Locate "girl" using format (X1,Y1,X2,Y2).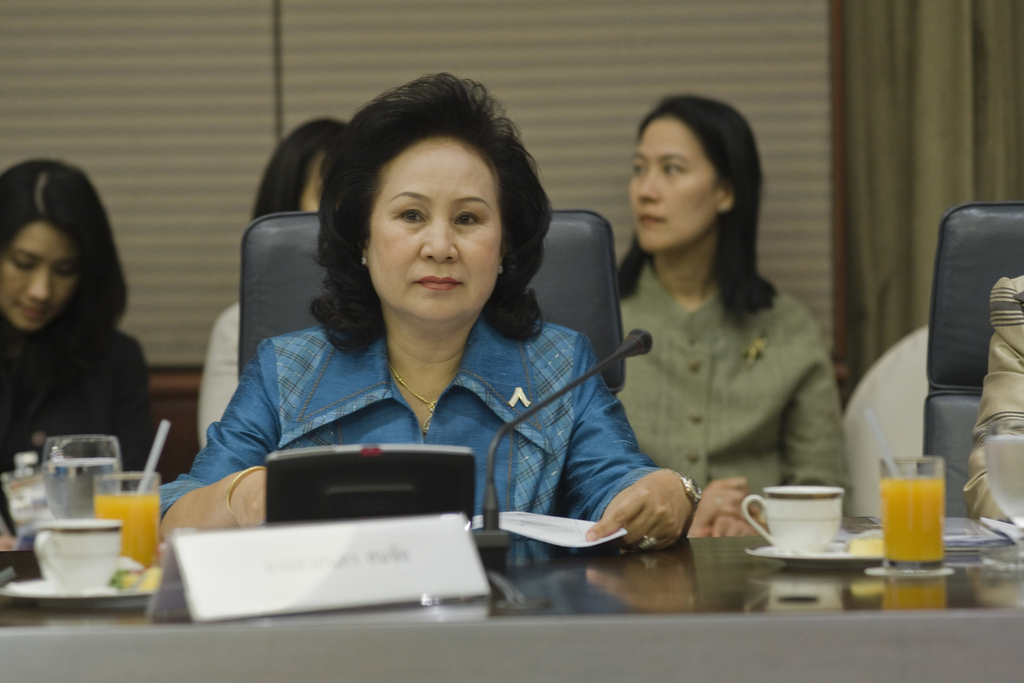
(617,99,845,535).
